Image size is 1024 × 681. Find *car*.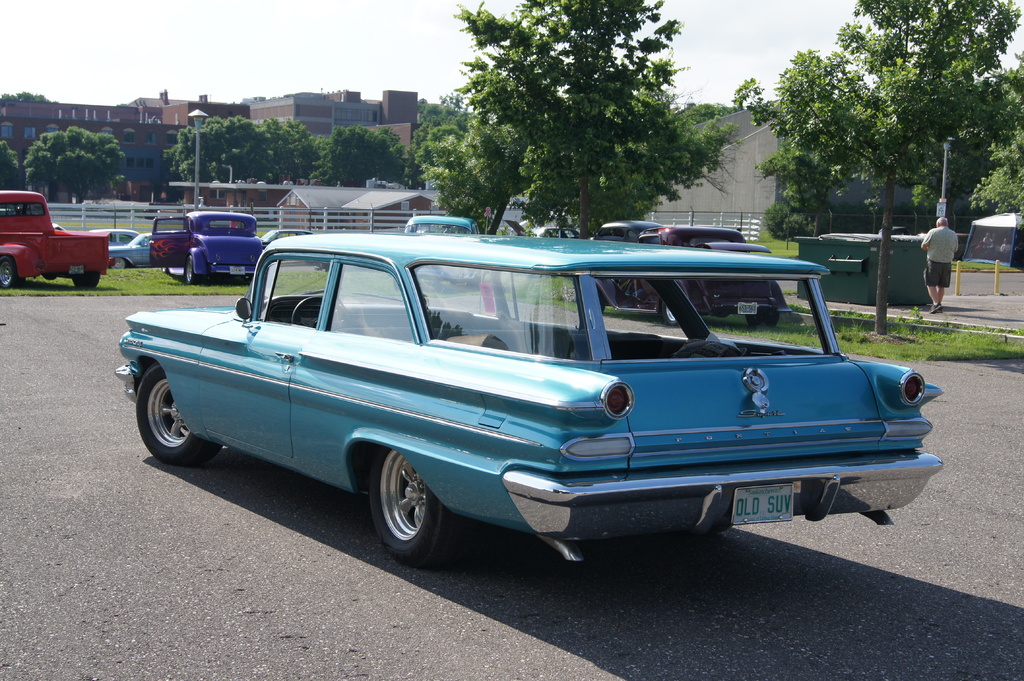
bbox=[86, 227, 138, 248].
